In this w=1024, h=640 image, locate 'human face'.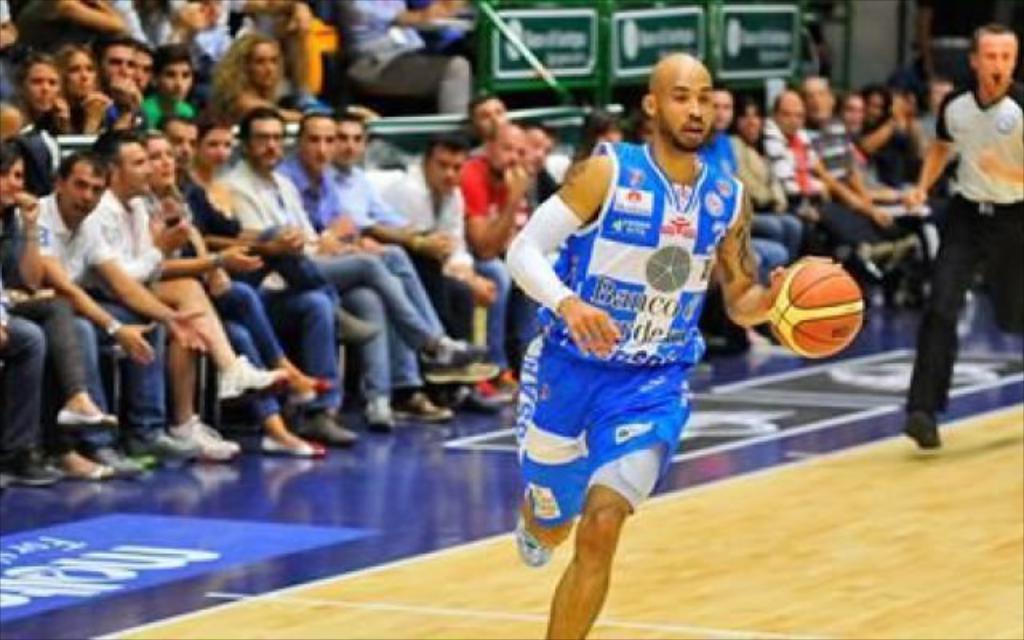
Bounding box: select_region(170, 123, 195, 173).
